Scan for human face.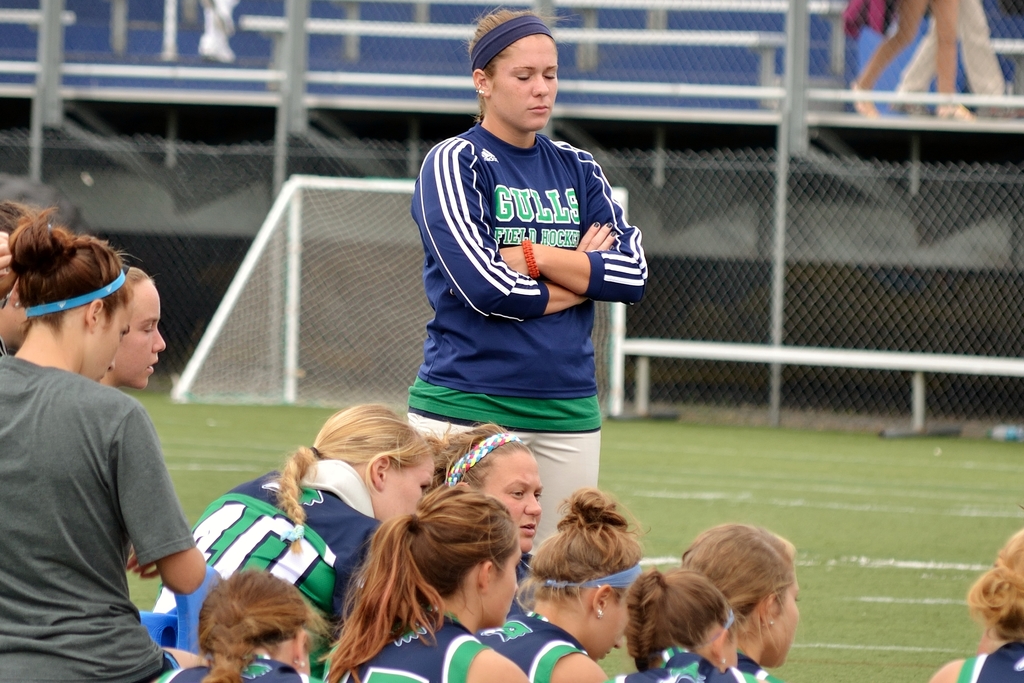
Scan result: pyautogui.locateOnScreen(492, 37, 557, 129).
